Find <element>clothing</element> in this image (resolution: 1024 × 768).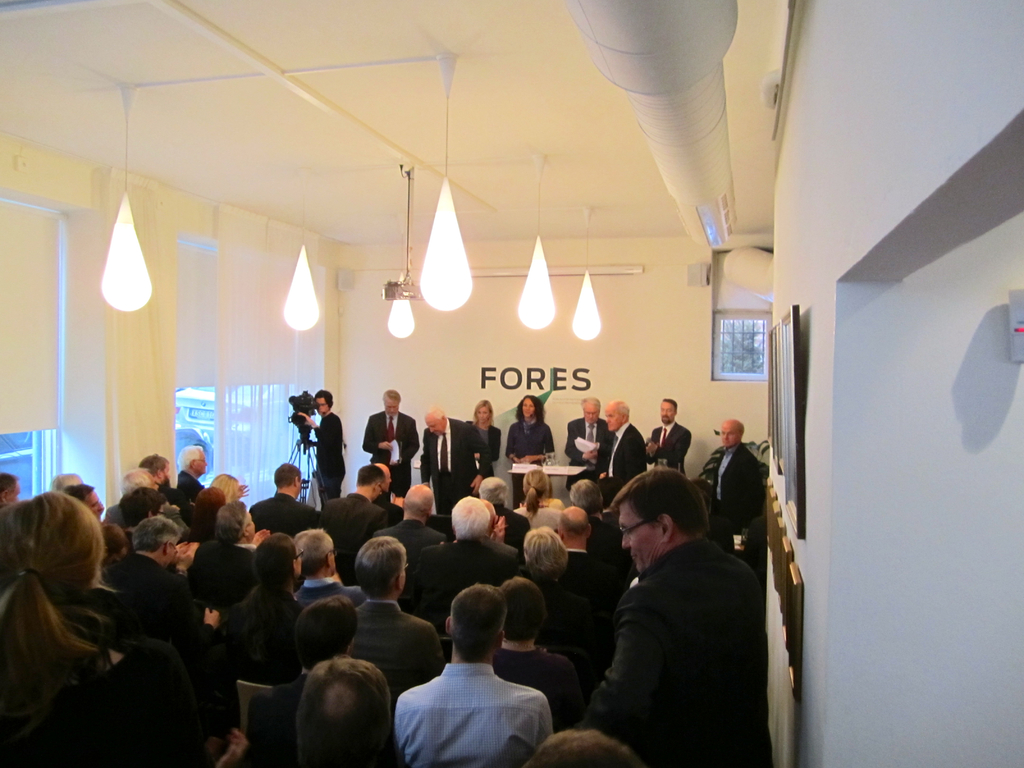
{"left": 573, "top": 540, "right": 746, "bottom": 767}.
